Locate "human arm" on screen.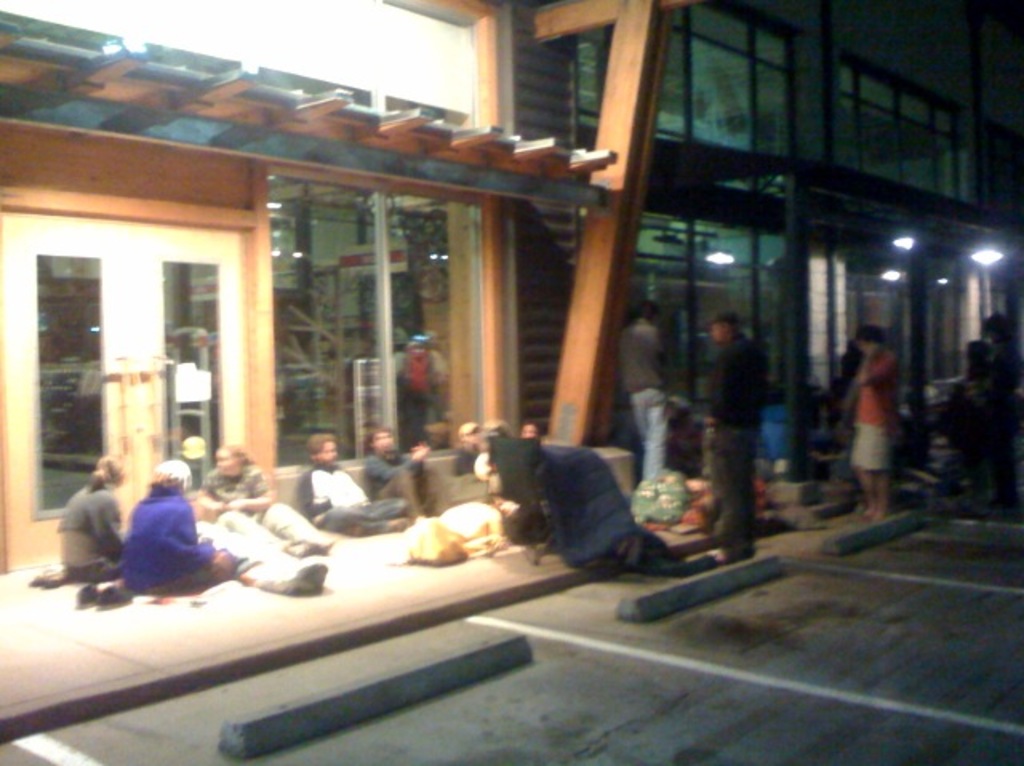
On screen at (162,515,213,558).
